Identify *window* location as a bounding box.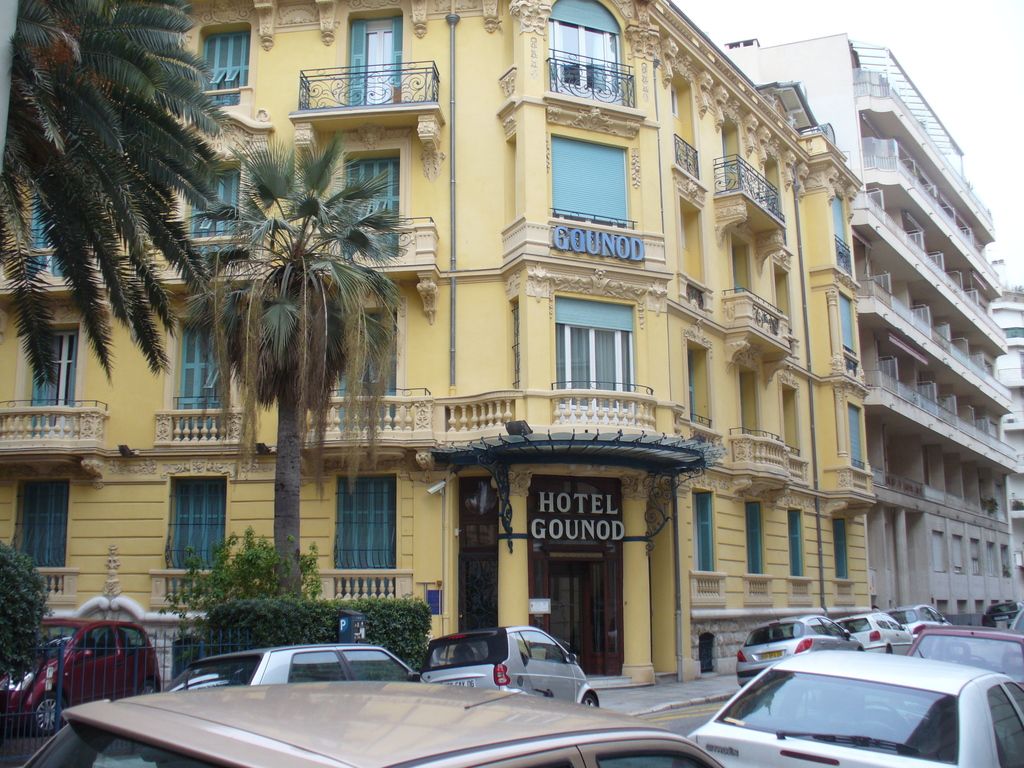
detection(552, 8, 628, 102).
